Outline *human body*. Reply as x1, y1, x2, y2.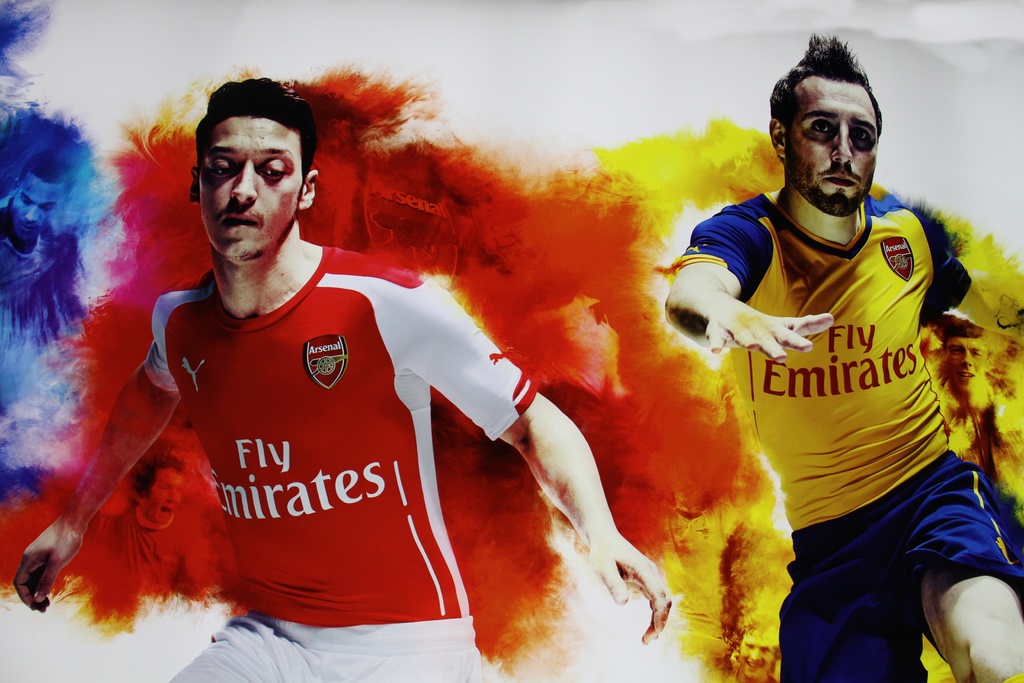
714, 127, 999, 675.
